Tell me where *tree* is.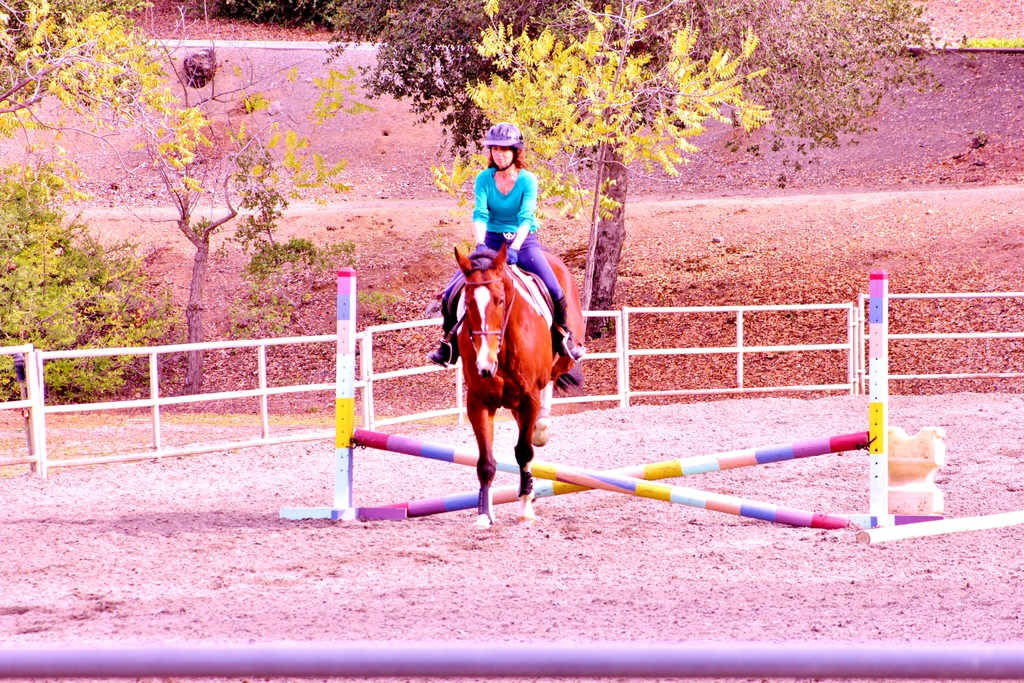
*tree* is at <box>33,45,396,372</box>.
